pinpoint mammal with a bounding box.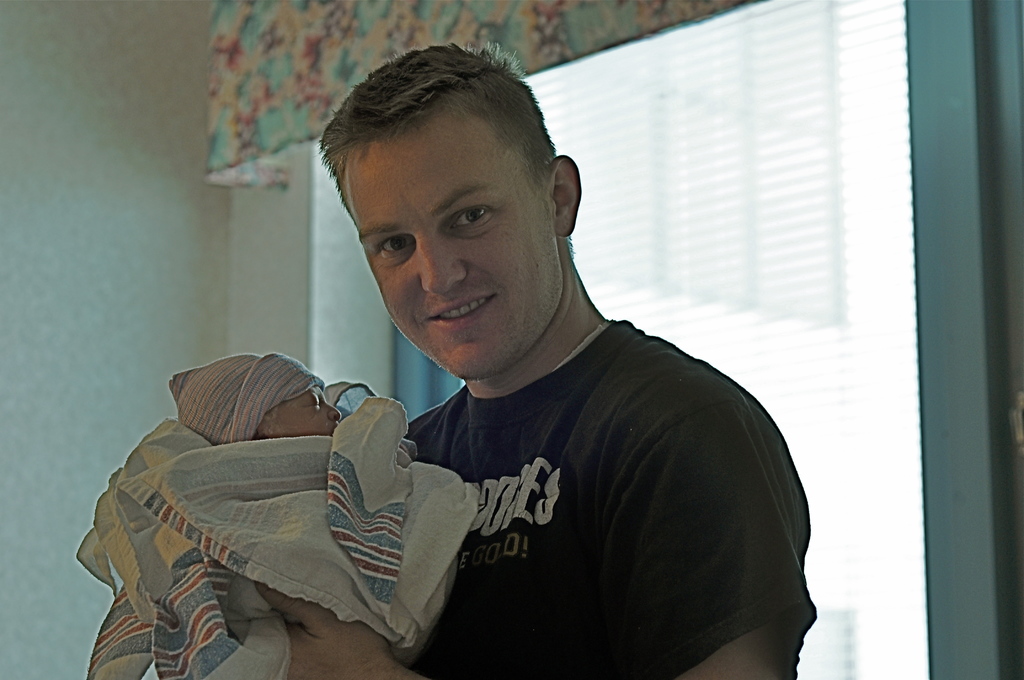
[221,78,838,661].
